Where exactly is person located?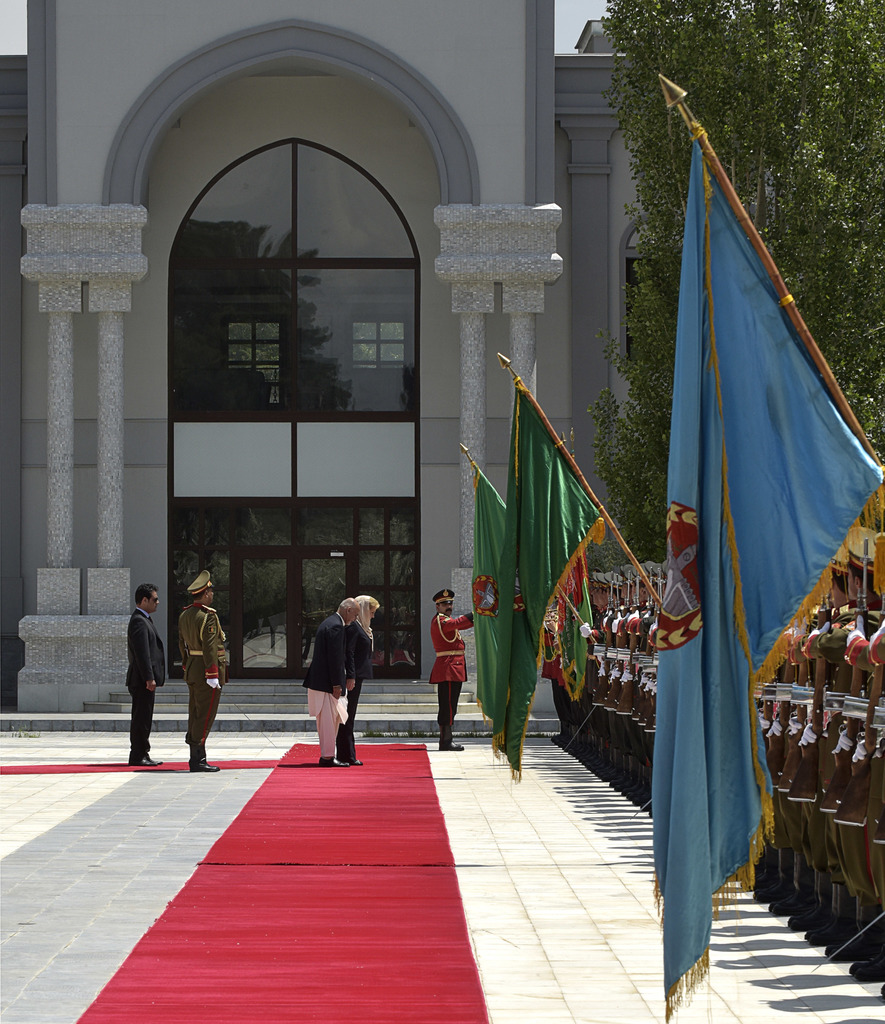
Its bounding box is 122/581/169/769.
